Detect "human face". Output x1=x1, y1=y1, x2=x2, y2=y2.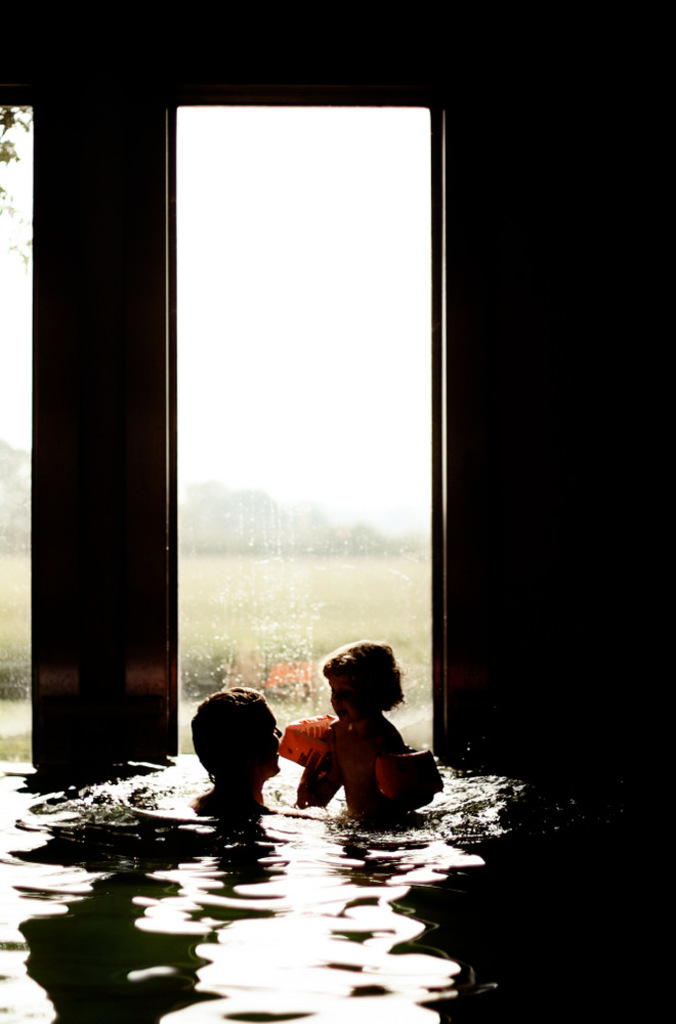
x1=249, y1=700, x2=288, y2=773.
